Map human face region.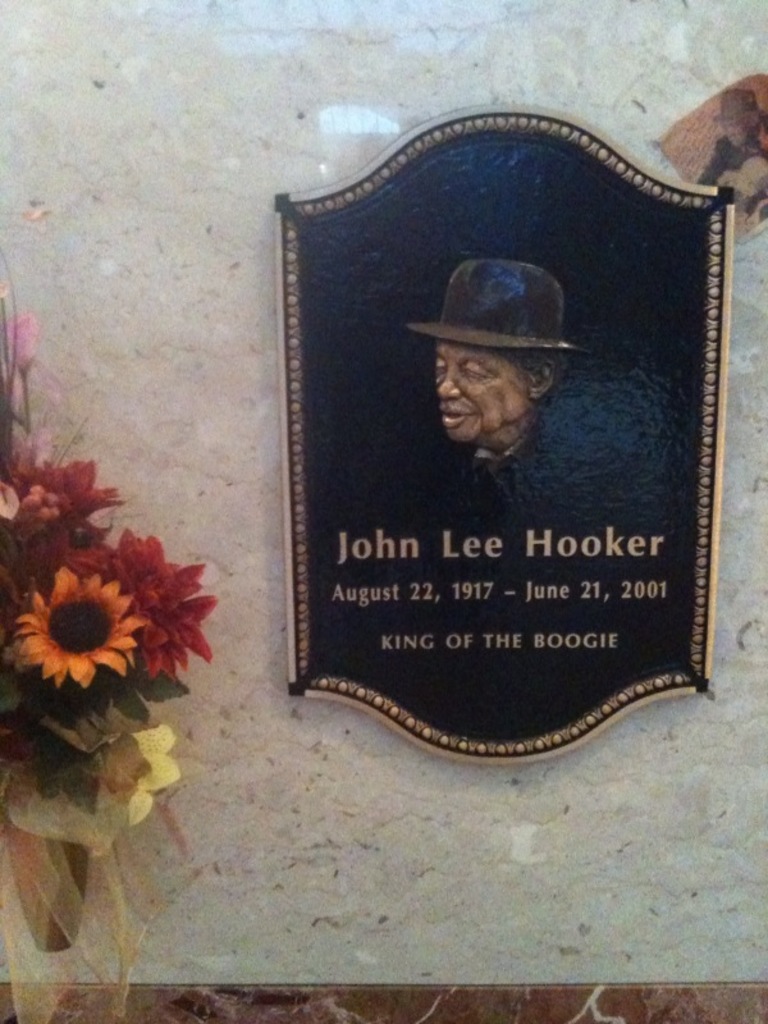
Mapped to (433,346,527,439).
